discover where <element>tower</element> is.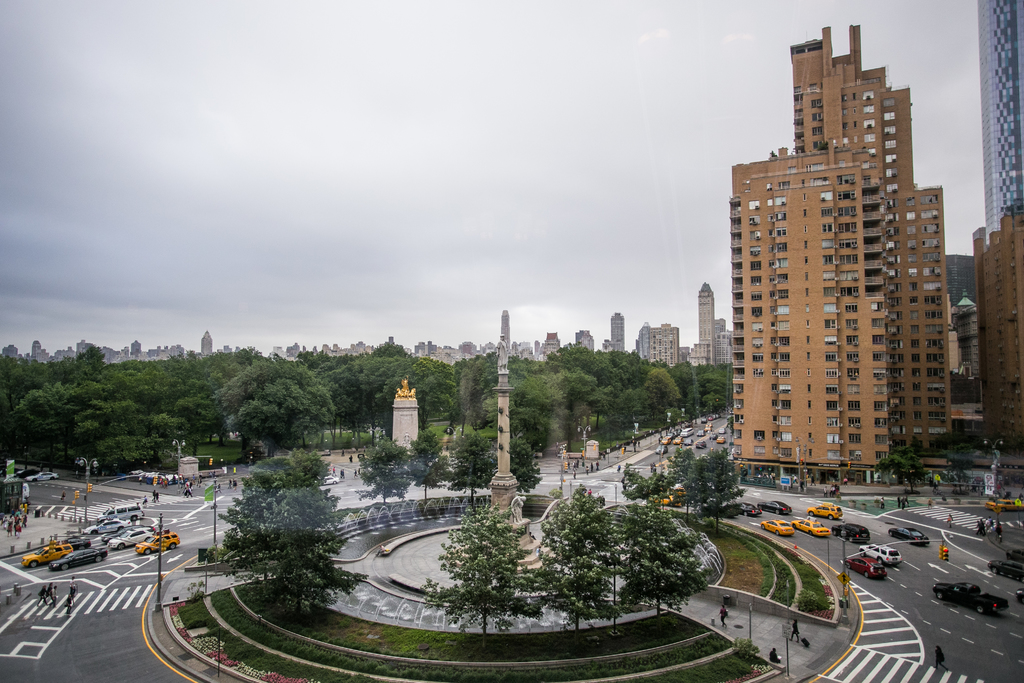
Discovered at rect(481, 311, 518, 522).
